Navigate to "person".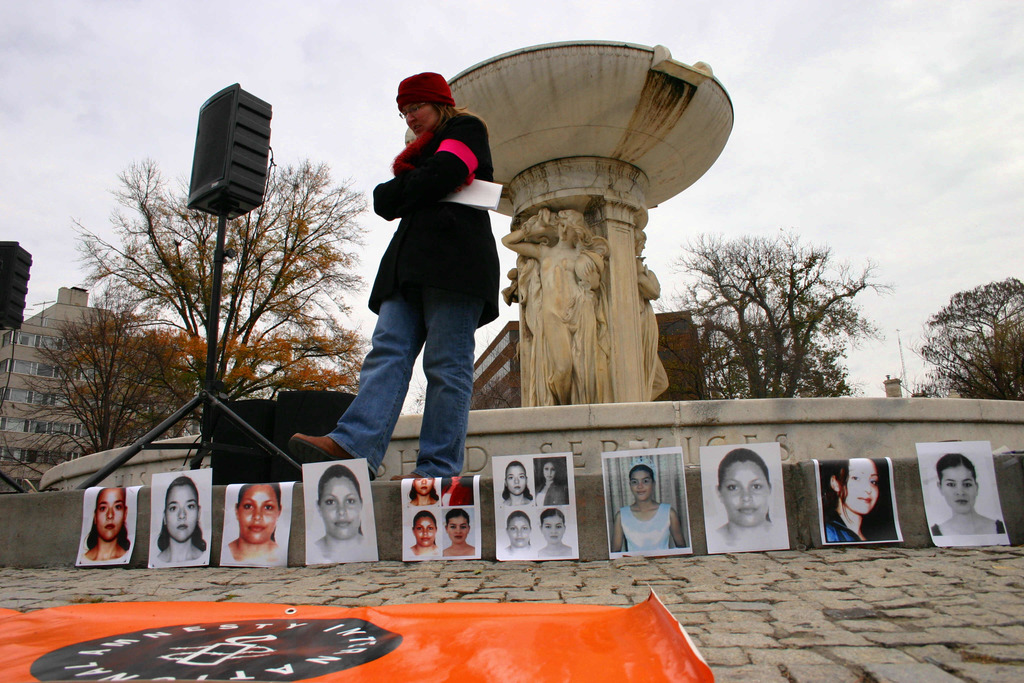
Navigation target: select_region(614, 465, 689, 557).
